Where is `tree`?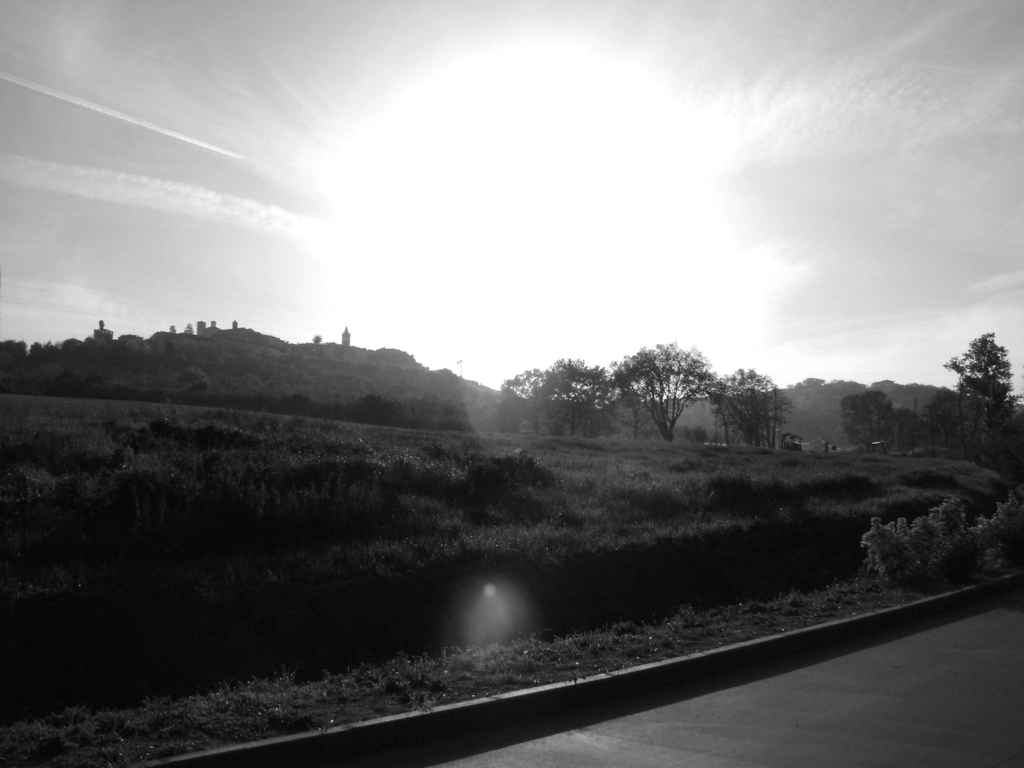
892:410:924:461.
